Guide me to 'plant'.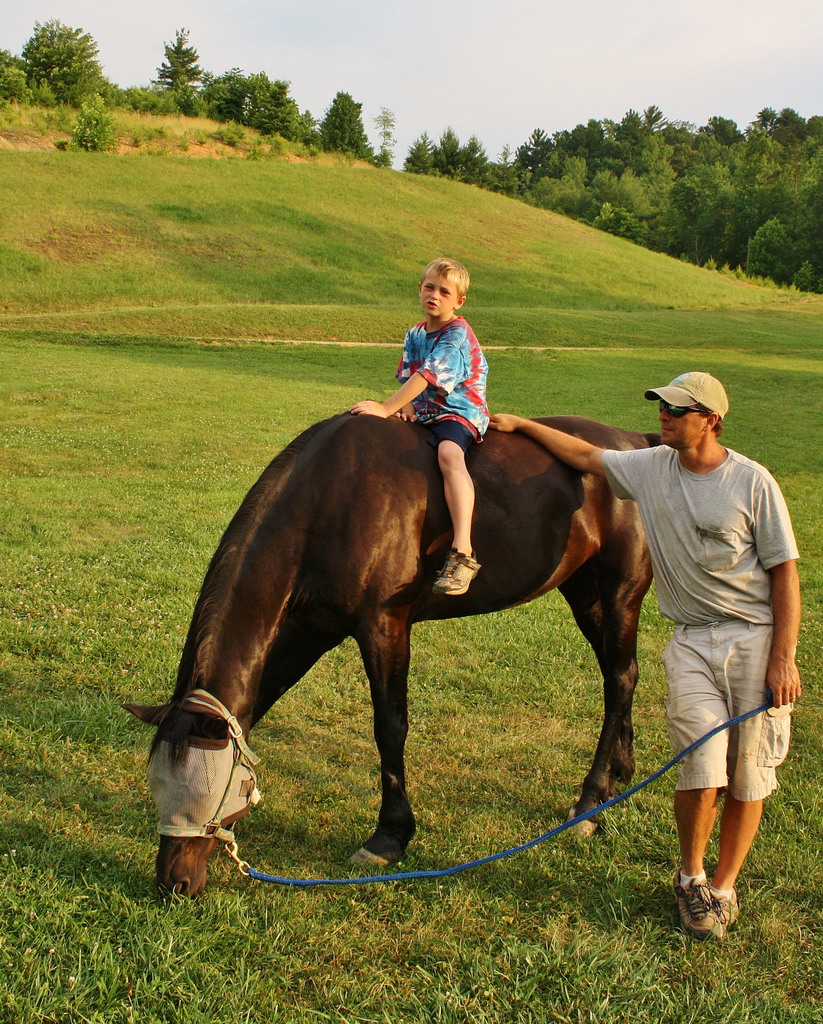
Guidance: Rect(309, 143, 320, 157).
